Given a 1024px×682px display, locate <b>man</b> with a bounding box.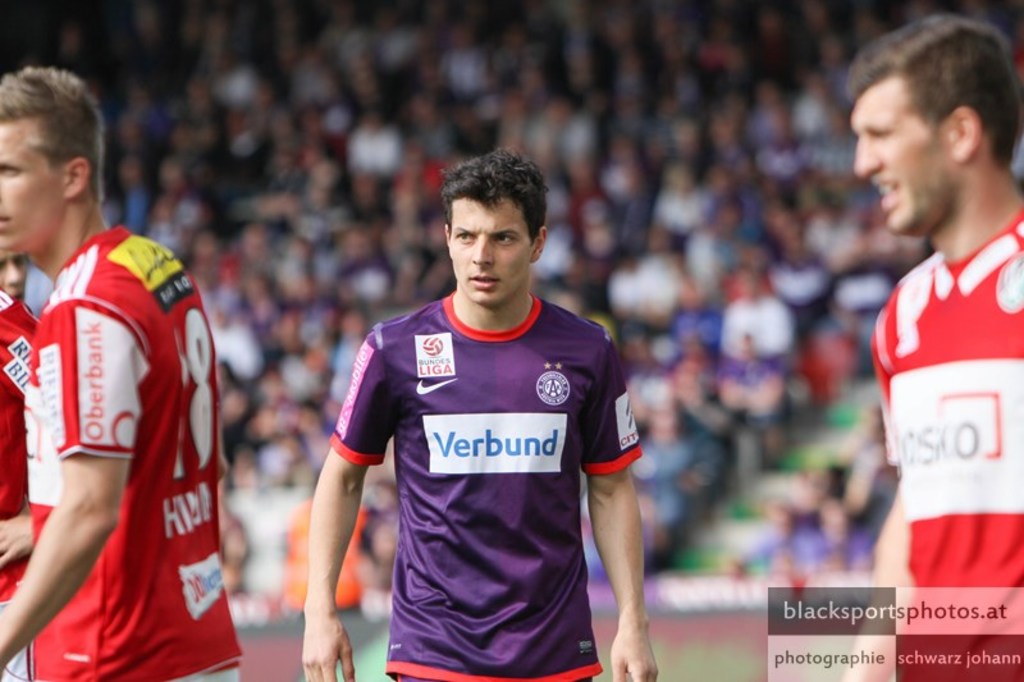
Located: <box>836,33,1023,613</box>.
